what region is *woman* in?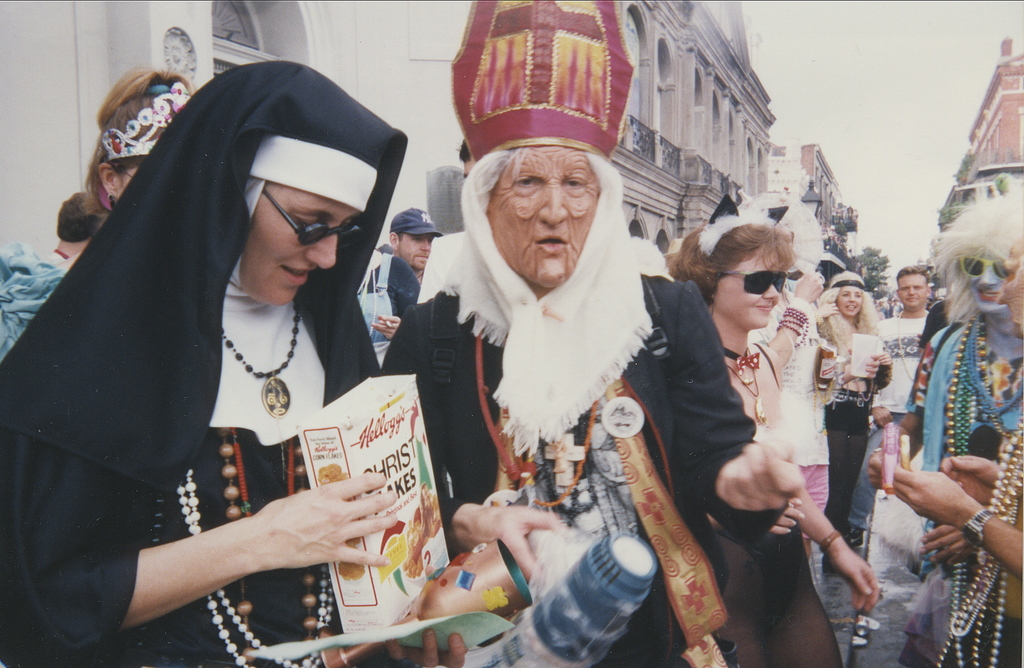
box(674, 205, 892, 667).
